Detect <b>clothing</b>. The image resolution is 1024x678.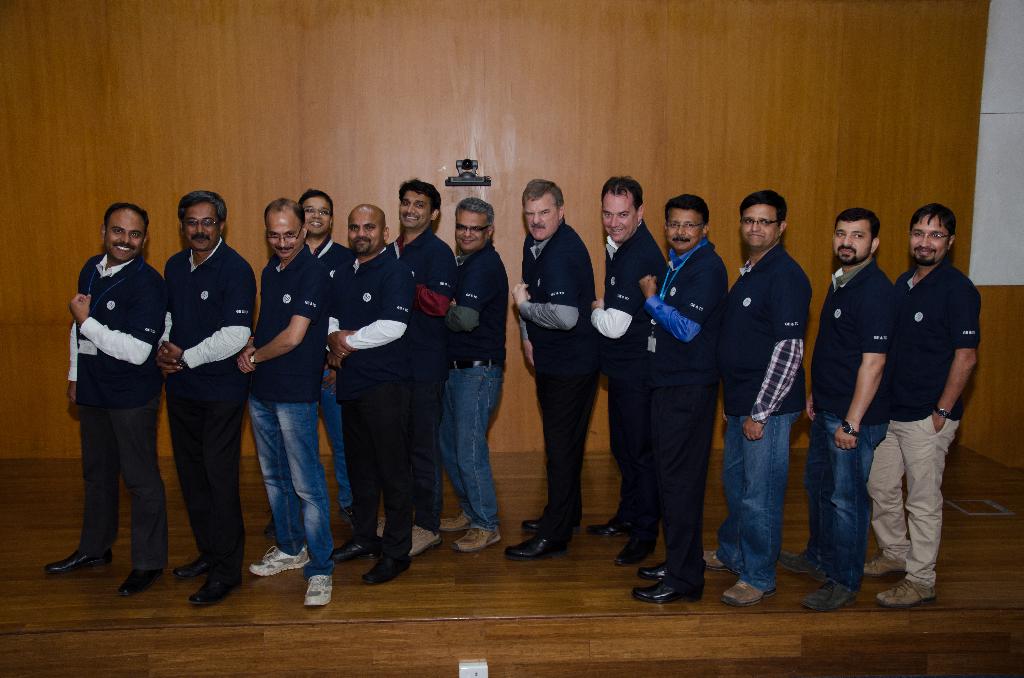
{"left": 595, "top": 220, "right": 665, "bottom": 538}.
